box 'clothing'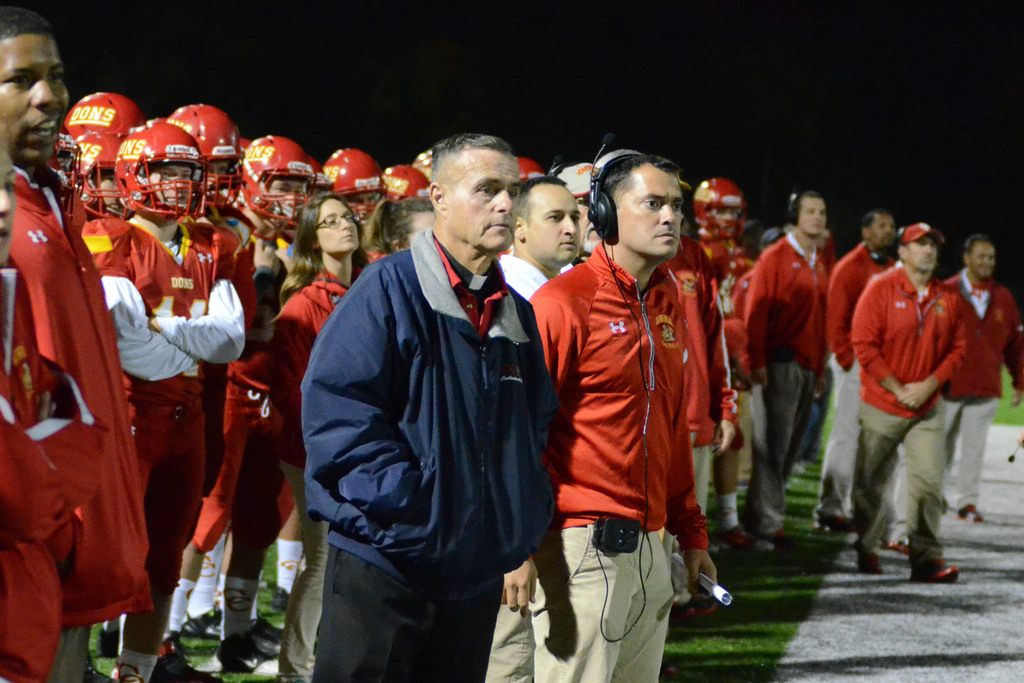
x1=740, y1=227, x2=825, y2=536
